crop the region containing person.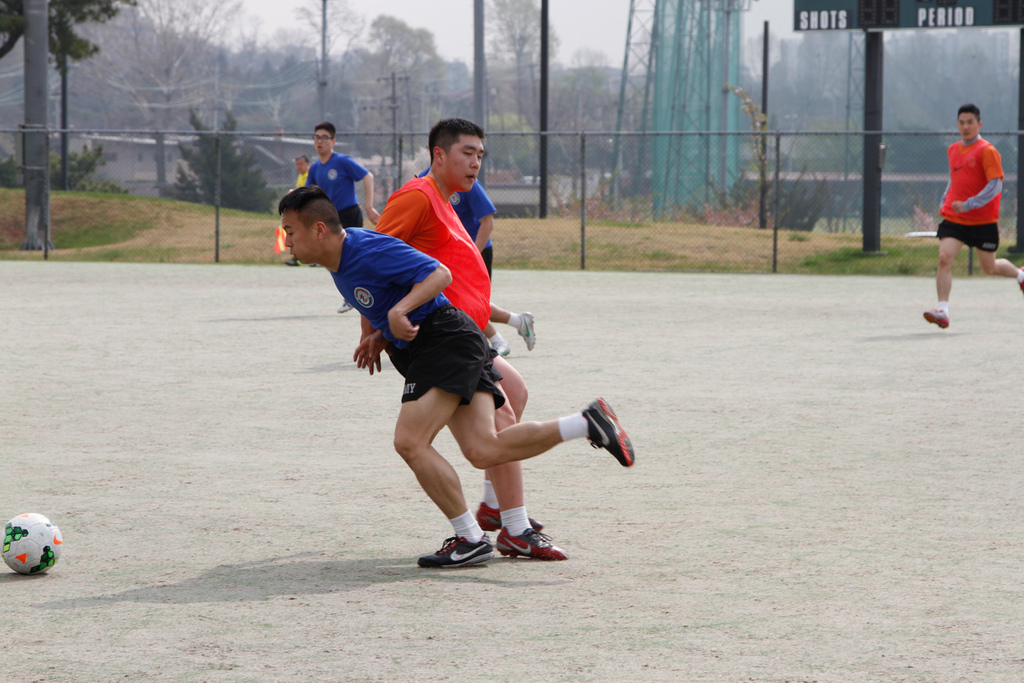
Crop region: locate(275, 183, 637, 565).
